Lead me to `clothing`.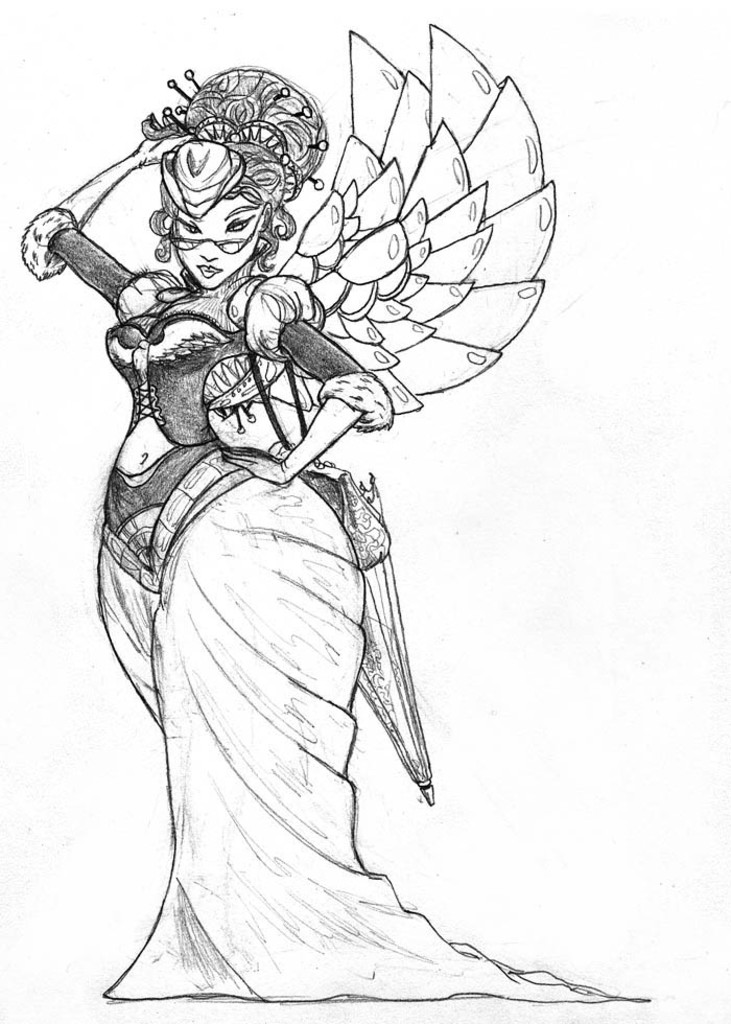
Lead to box=[22, 24, 659, 1002].
